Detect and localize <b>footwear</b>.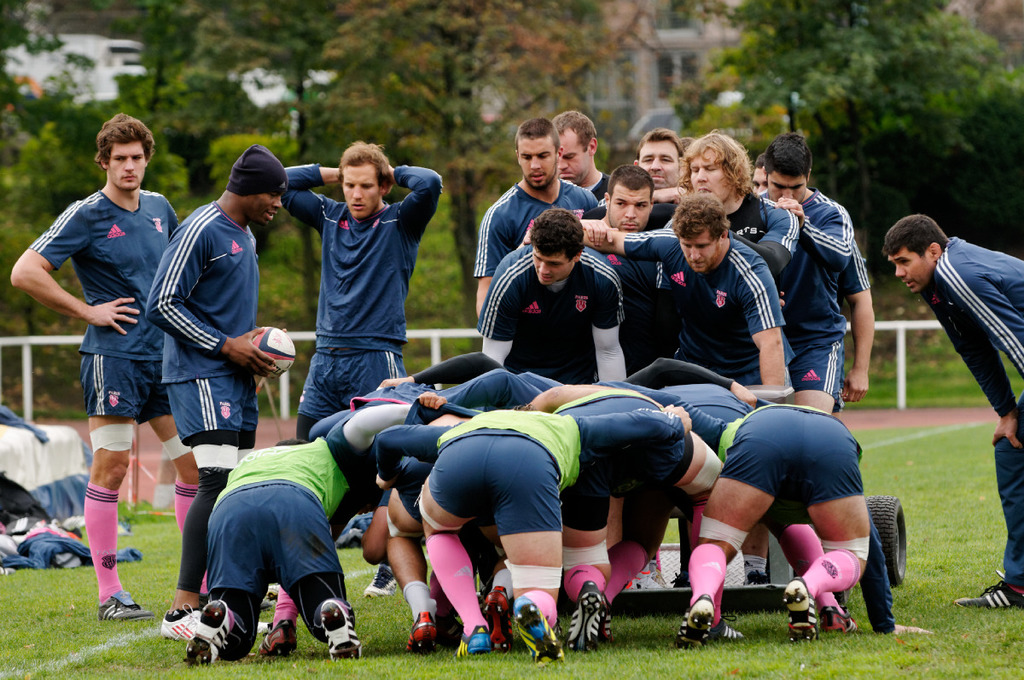
Localized at <bbox>568, 582, 624, 660</bbox>.
